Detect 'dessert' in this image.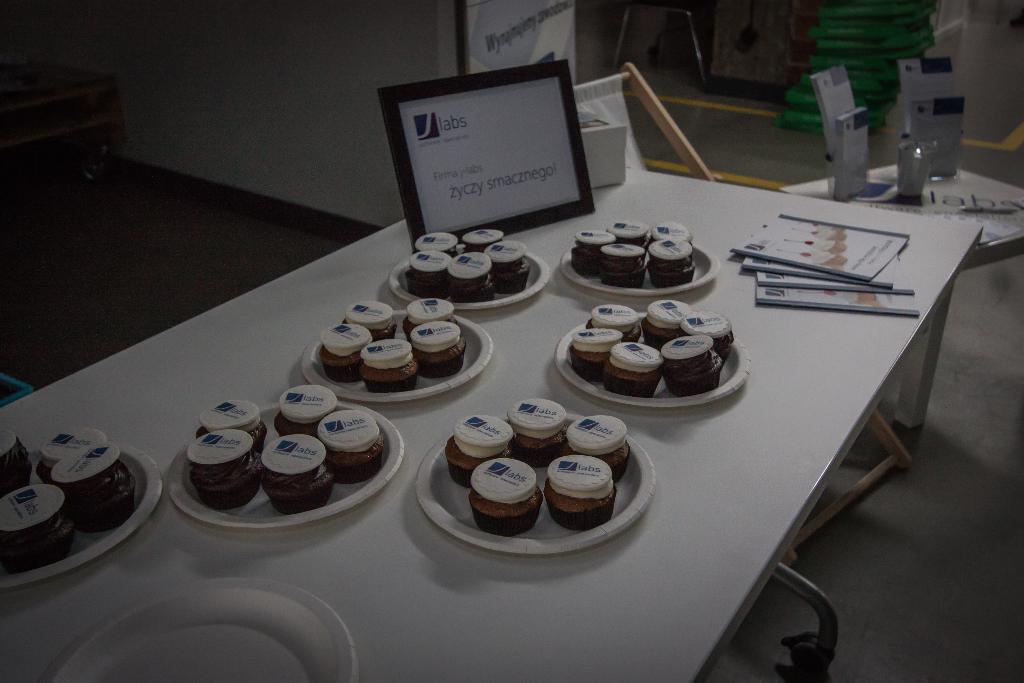
Detection: [x1=656, y1=339, x2=719, y2=398].
